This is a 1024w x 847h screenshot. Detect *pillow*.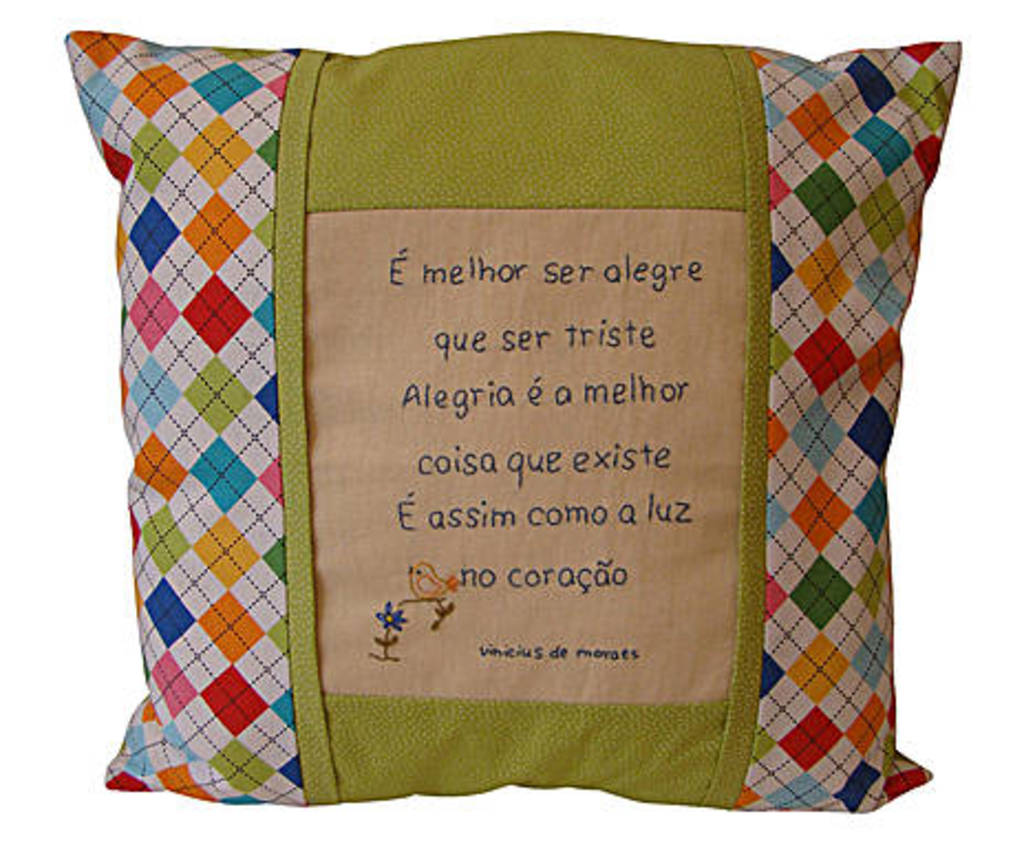
detection(82, 29, 931, 810).
